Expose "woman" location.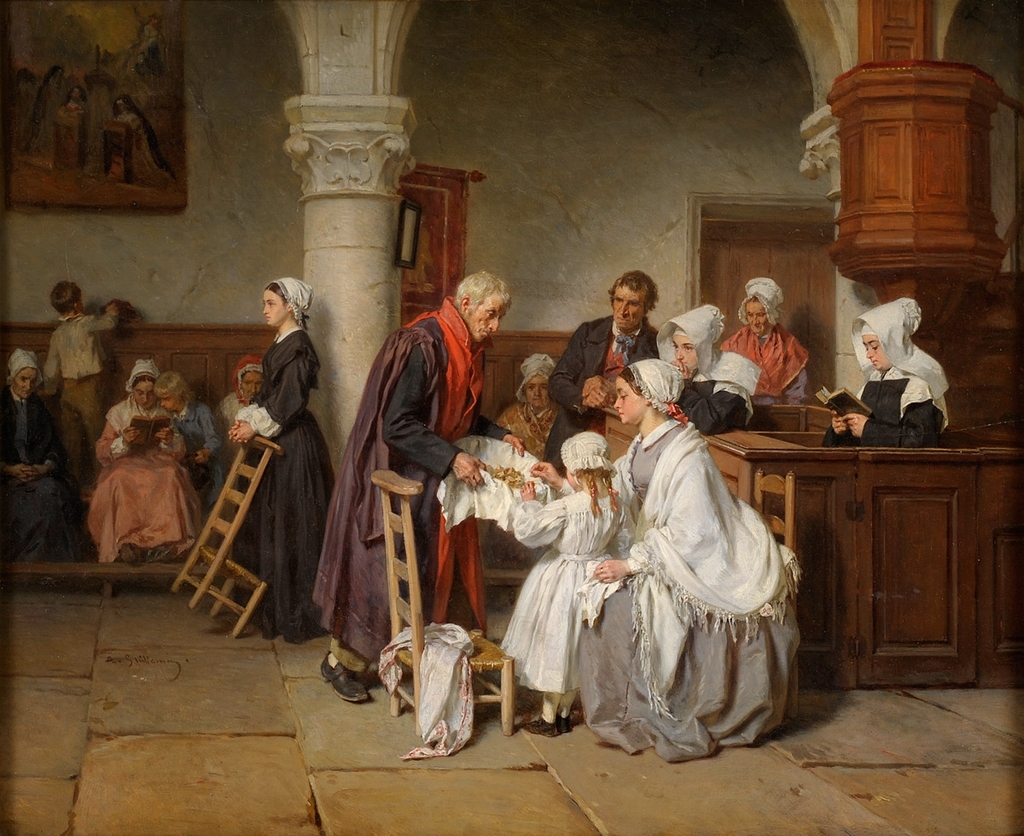
Exposed at <box>215,276,345,646</box>.
